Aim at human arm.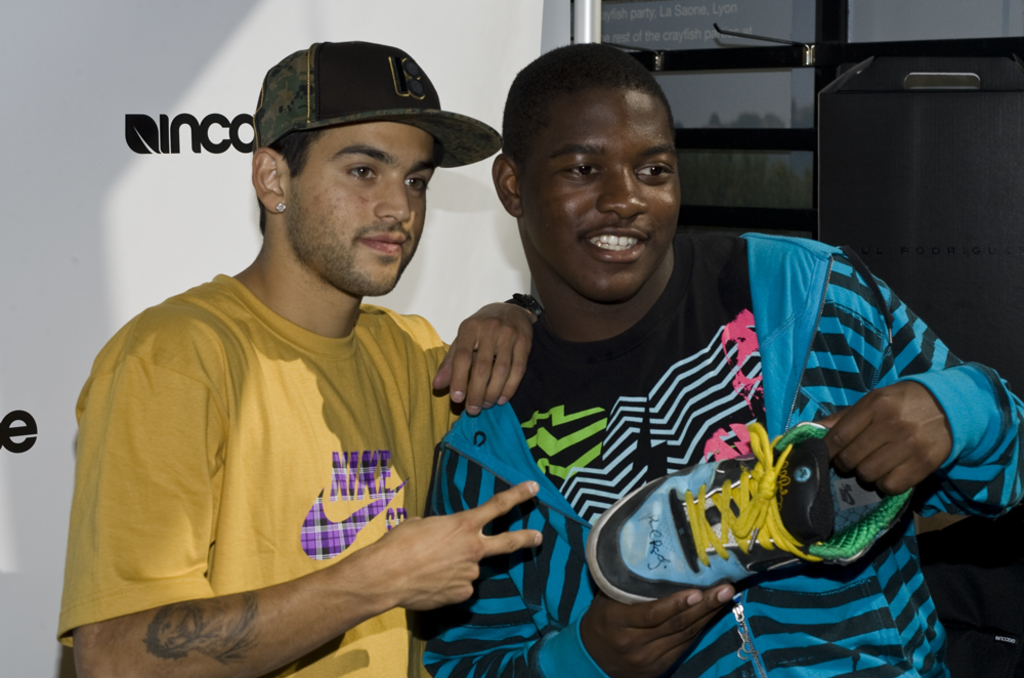
Aimed at rect(431, 286, 549, 427).
